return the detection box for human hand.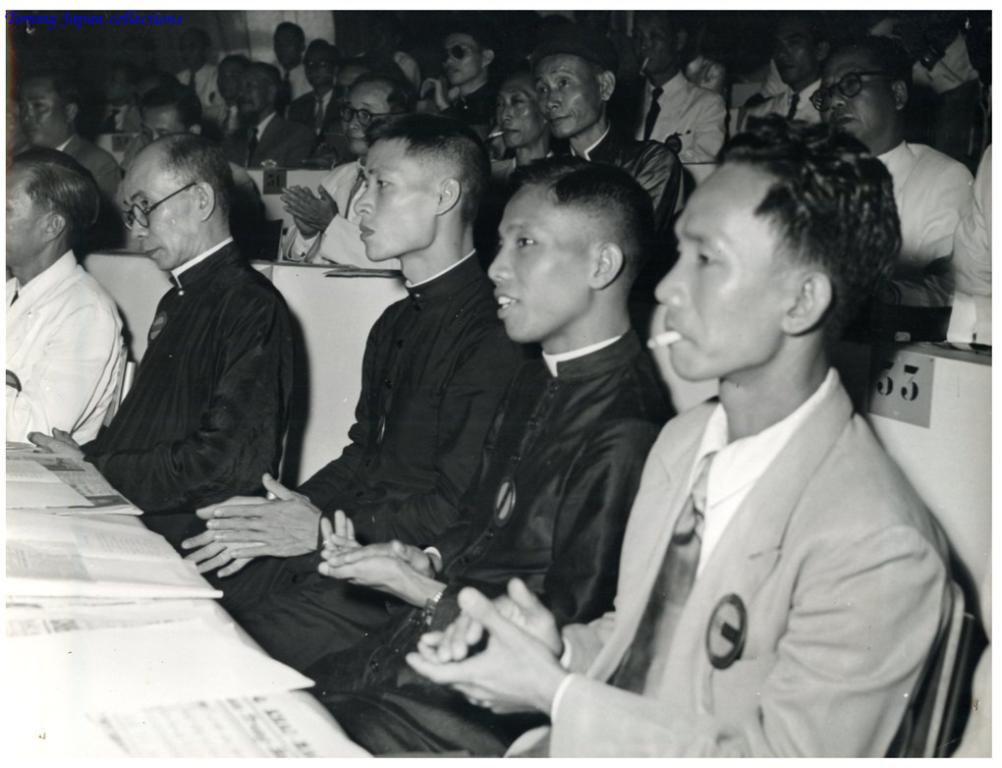
<bbox>418, 576, 566, 666</bbox>.
